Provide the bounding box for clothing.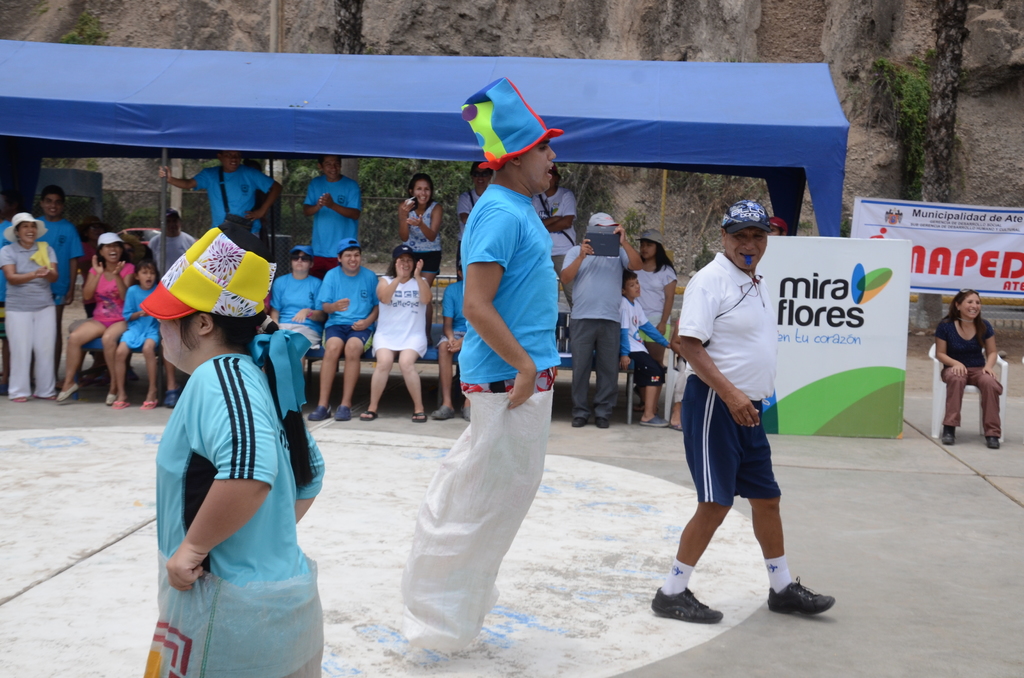
crop(630, 261, 677, 347).
